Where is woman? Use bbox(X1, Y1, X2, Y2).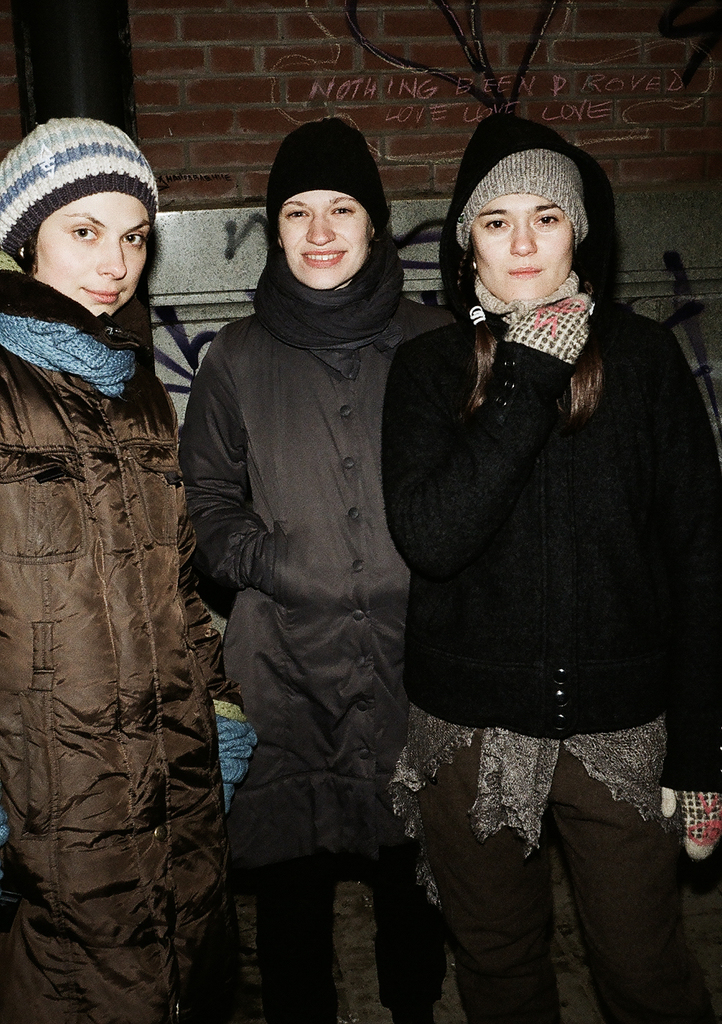
bbox(174, 111, 458, 1023).
